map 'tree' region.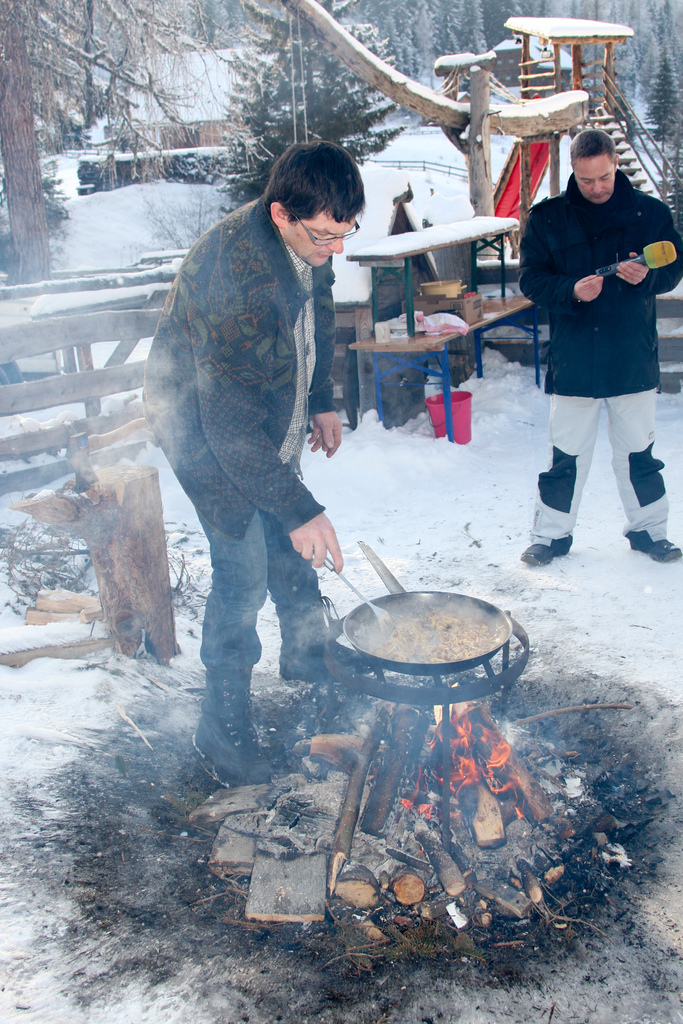
Mapped to left=1, top=0, right=62, bottom=287.
